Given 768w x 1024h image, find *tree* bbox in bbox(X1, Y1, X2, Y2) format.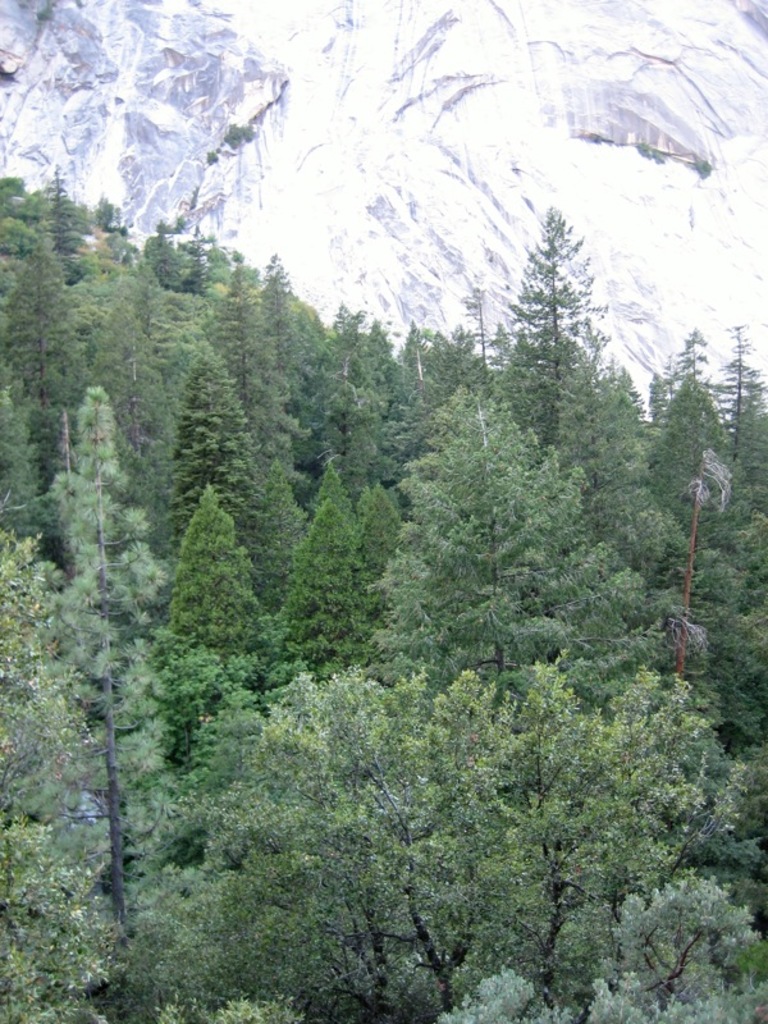
bbox(497, 189, 631, 475).
